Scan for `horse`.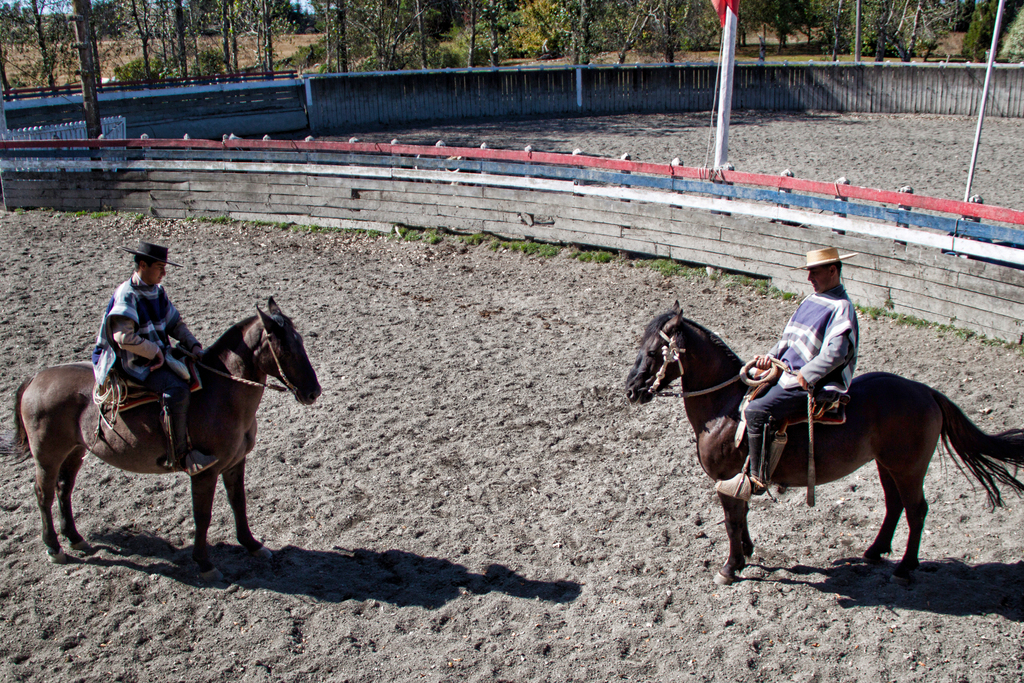
Scan result: [left=14, top=293, right=324, bottom=586].
